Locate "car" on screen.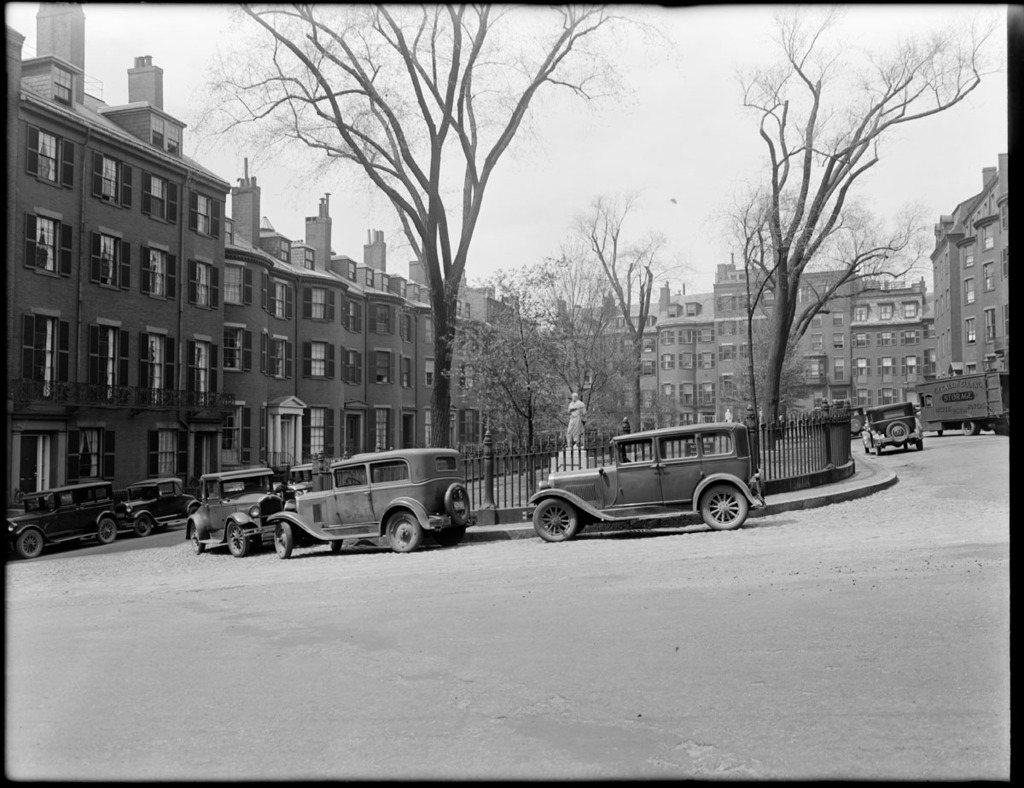
On screen at {"x1": 5, "y1": 478, "x2": 117, "y2": 559}.
